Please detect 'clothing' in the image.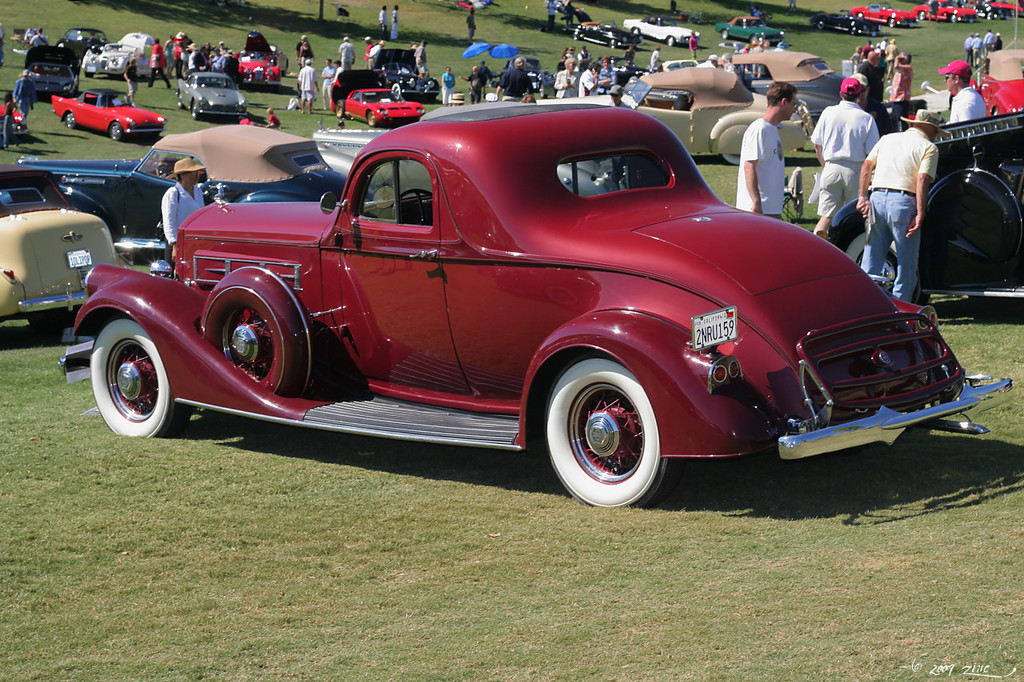
BBox(270, 113, 282, 131).
